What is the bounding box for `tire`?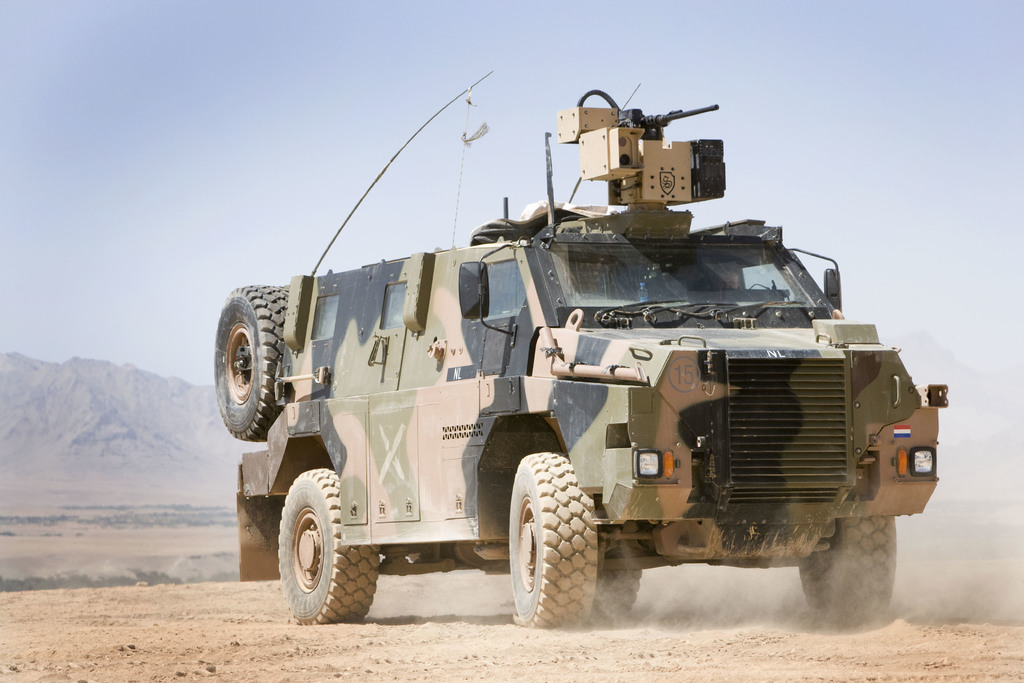
[left=208, top=277, right=294, bottom=449].
